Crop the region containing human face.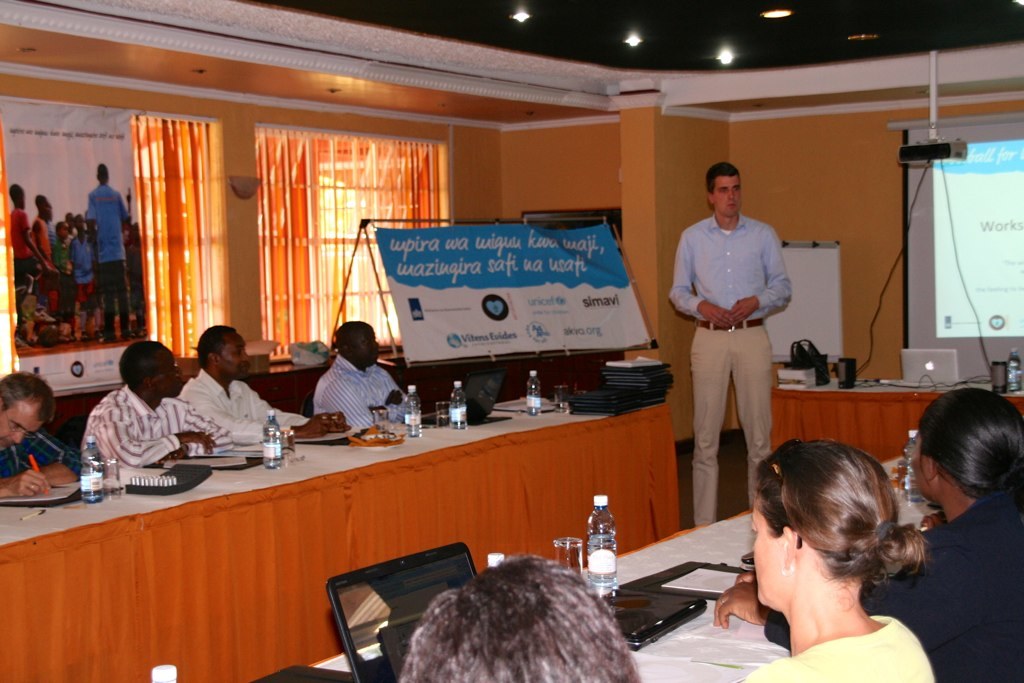
Crop region: [left=0, top=397, right=44, bottom=450].
